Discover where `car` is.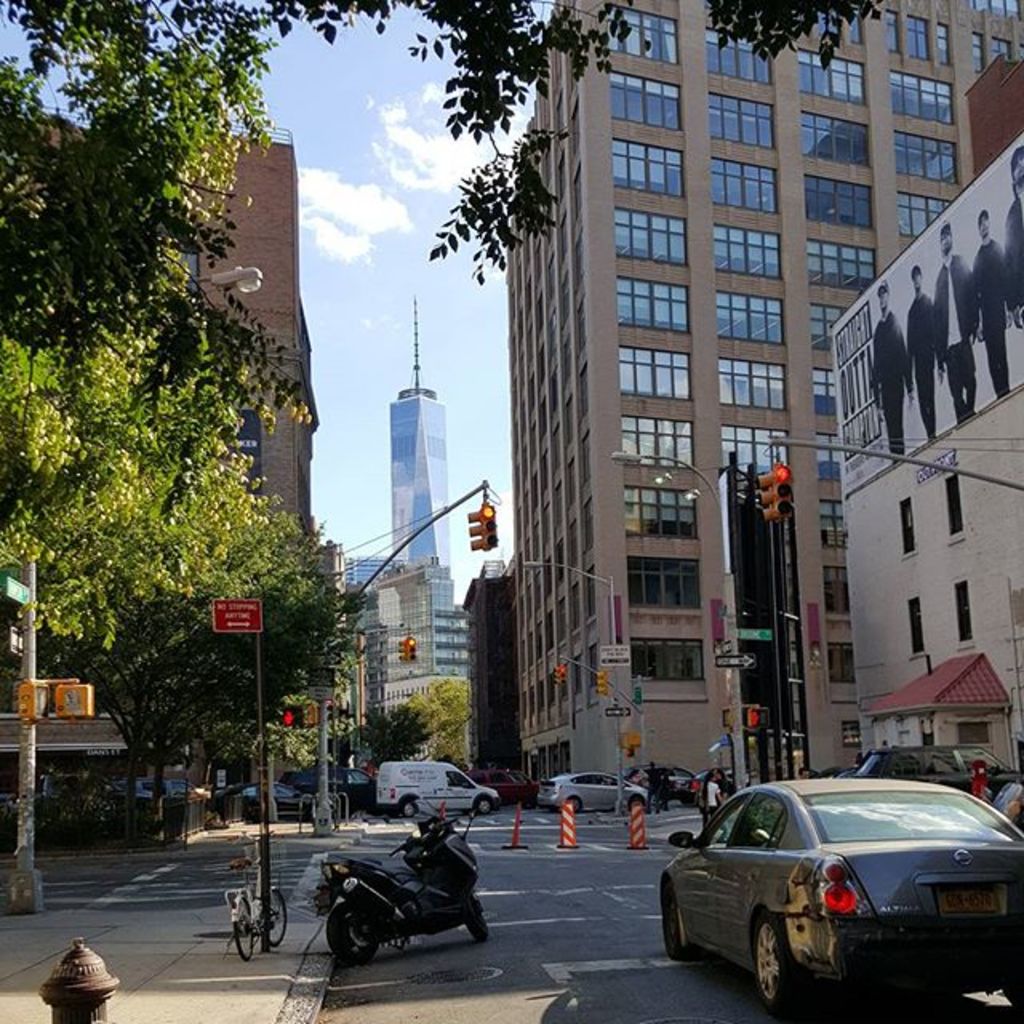
Discovered at (left=290, top=765, right=373, bottom=805).
